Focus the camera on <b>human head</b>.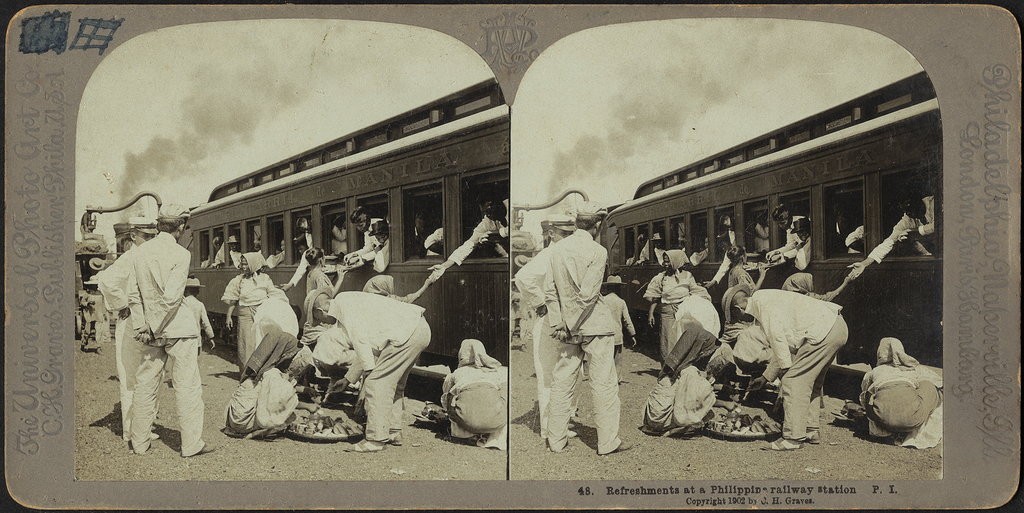
Focus region: crop(675, 325, 719, 368).
